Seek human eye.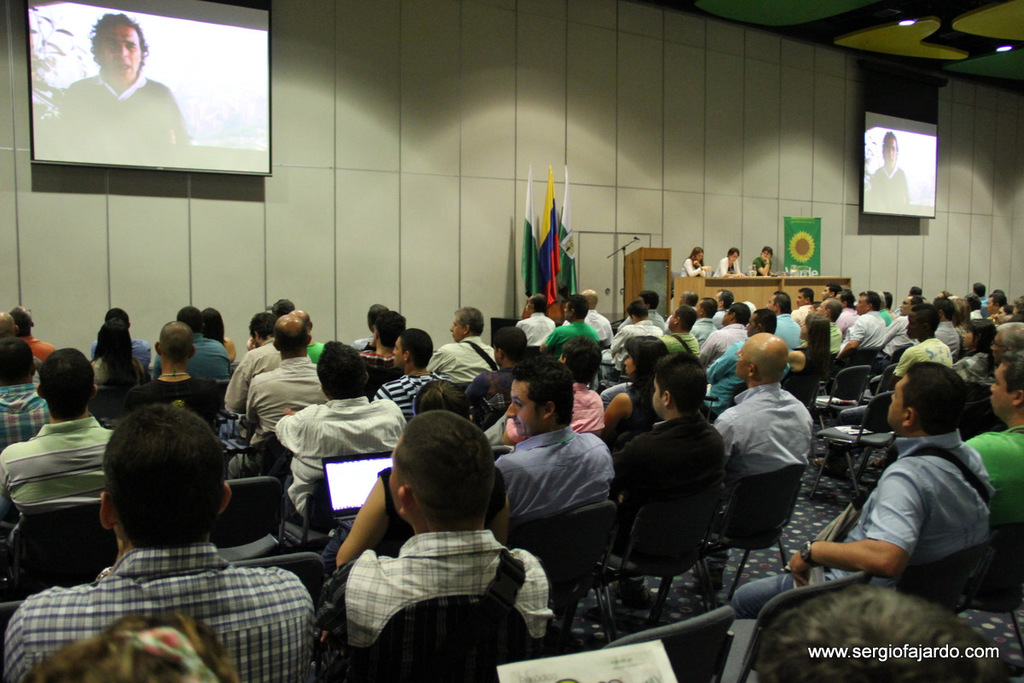
[104,40,116,50].
